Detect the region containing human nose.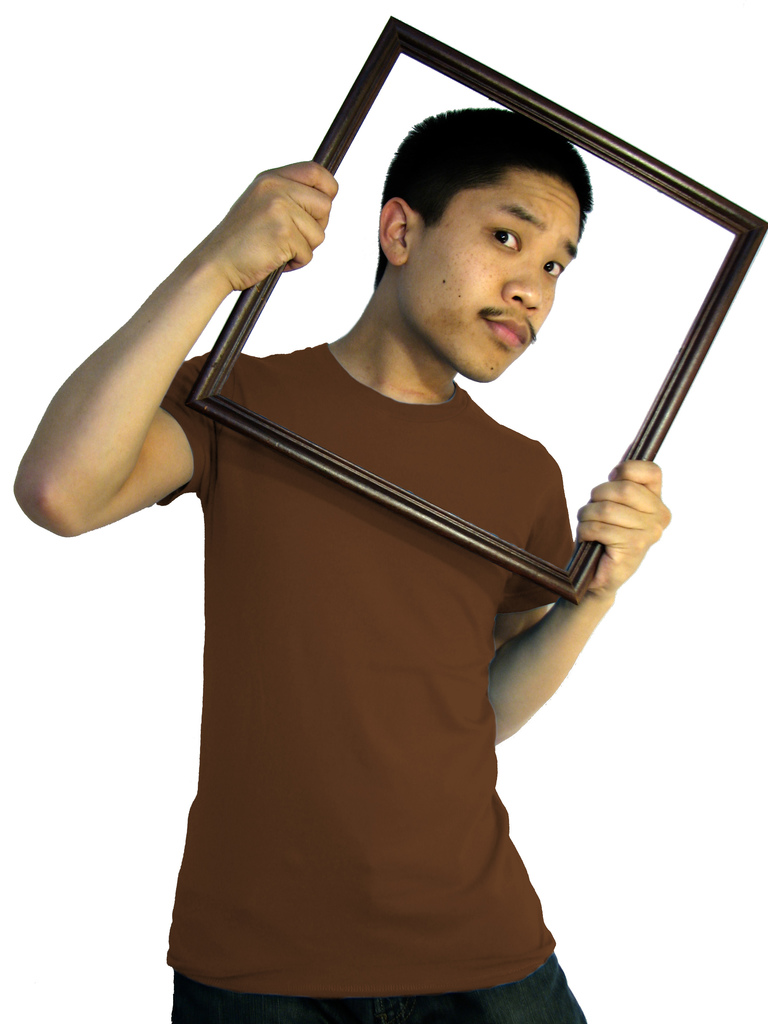
{"x1": 501, "y1": 262, "x2": 540, "y2": 312}.
